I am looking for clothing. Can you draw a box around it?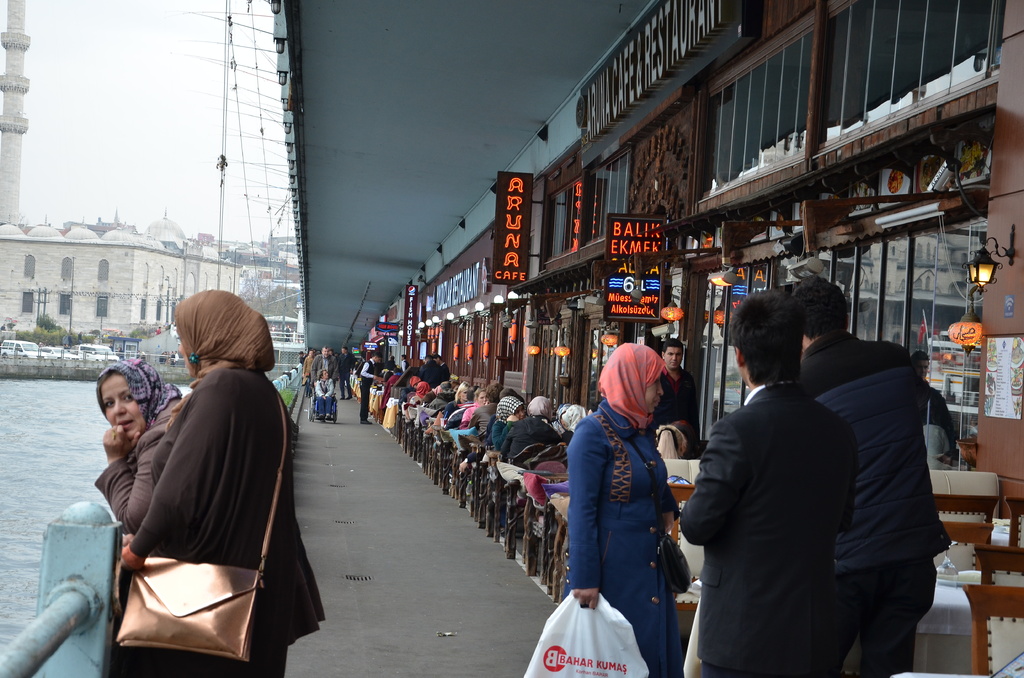
Sure, the bounding box is bbox=(560, 350, 691, 663).
